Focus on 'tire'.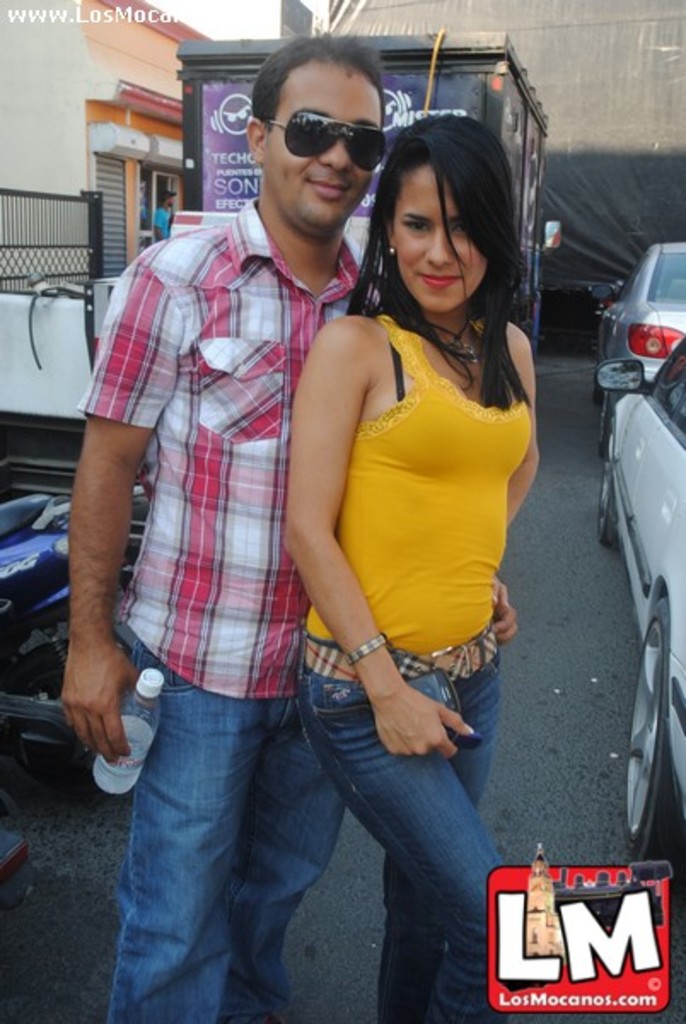
Focused at Rect(619, 602, 684, 874).
